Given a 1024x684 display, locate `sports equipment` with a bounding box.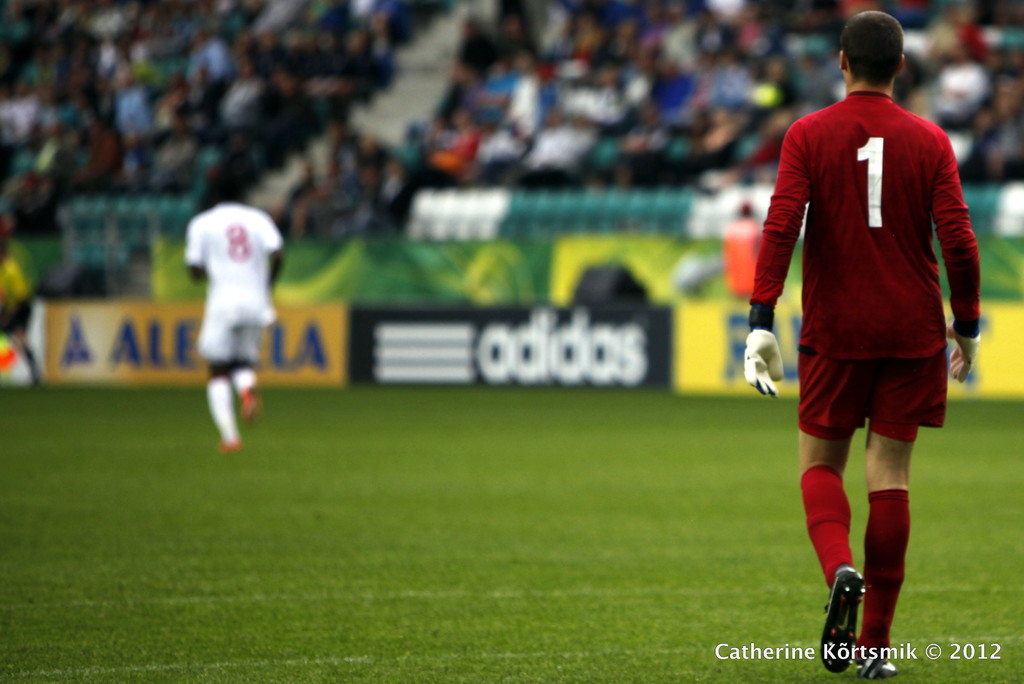
Located: left=948, top=321, right=982, bottom=388.
